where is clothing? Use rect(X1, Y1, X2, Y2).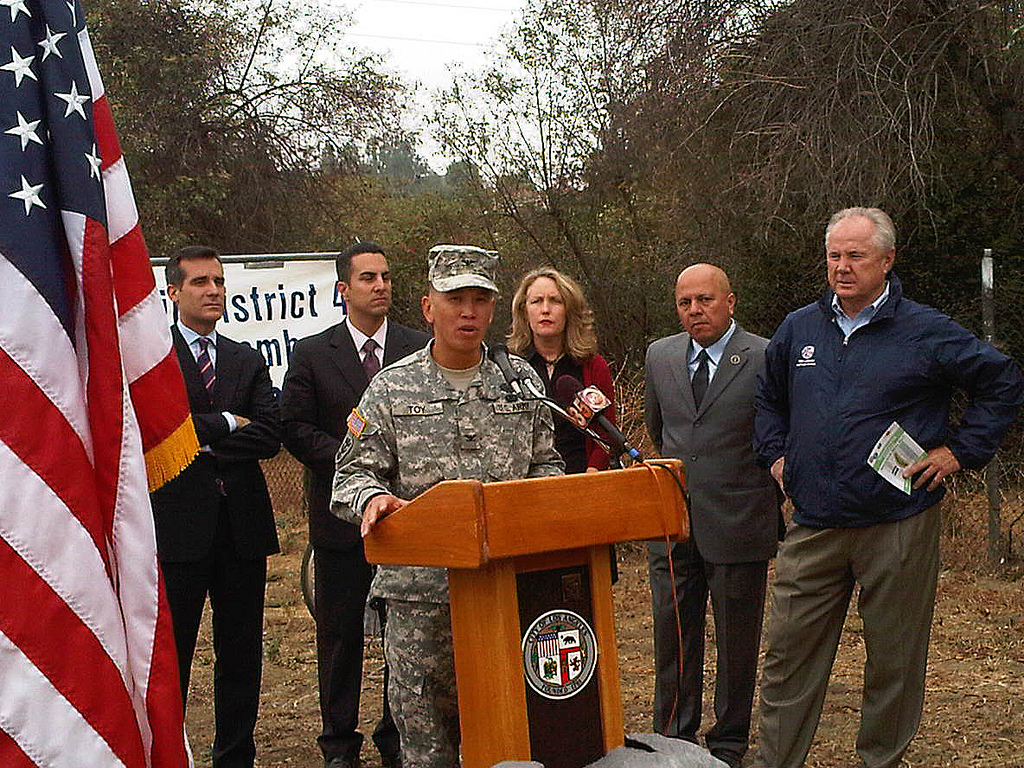
rect(277, 313, 431, 761).
